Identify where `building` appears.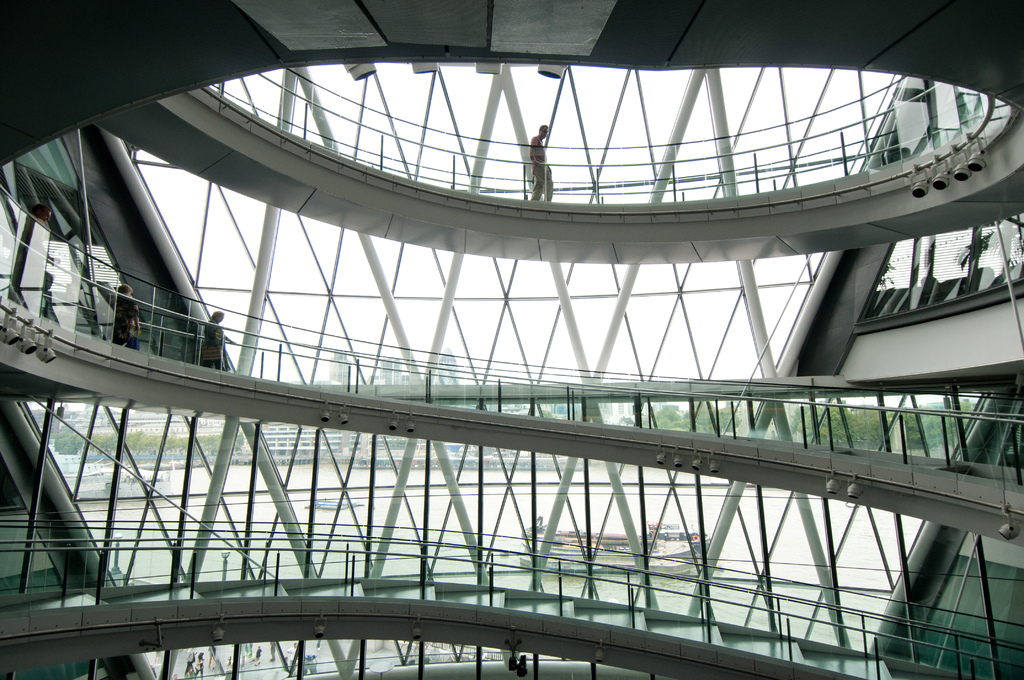
Appears at (x1=0, y1=0, x2=1023, y2=679).
